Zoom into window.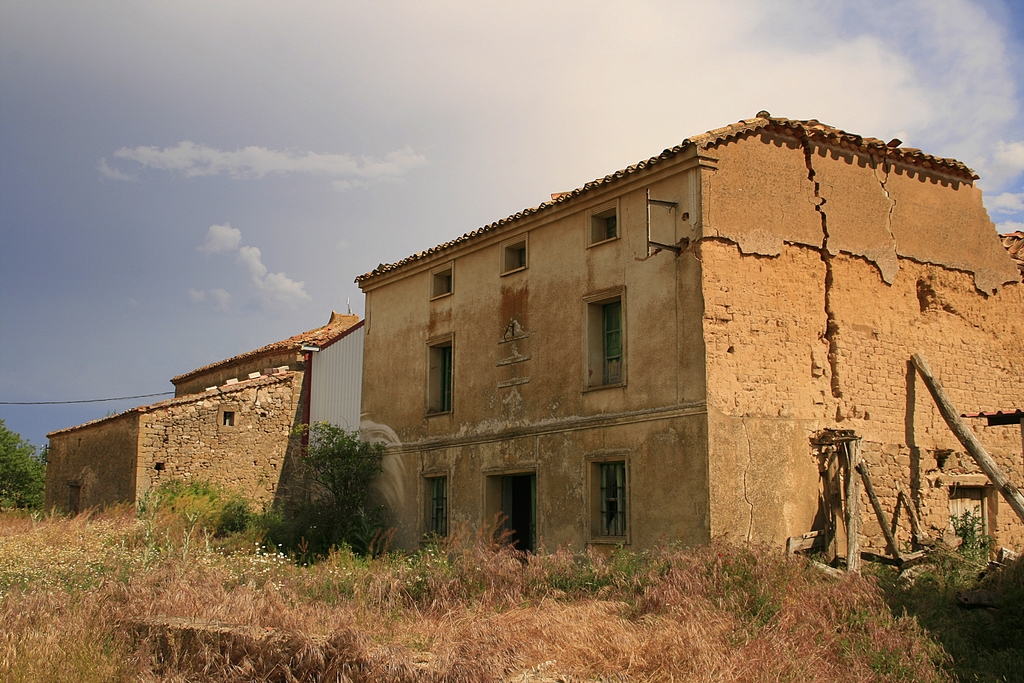
Zoom target: 431:257:463:299.
